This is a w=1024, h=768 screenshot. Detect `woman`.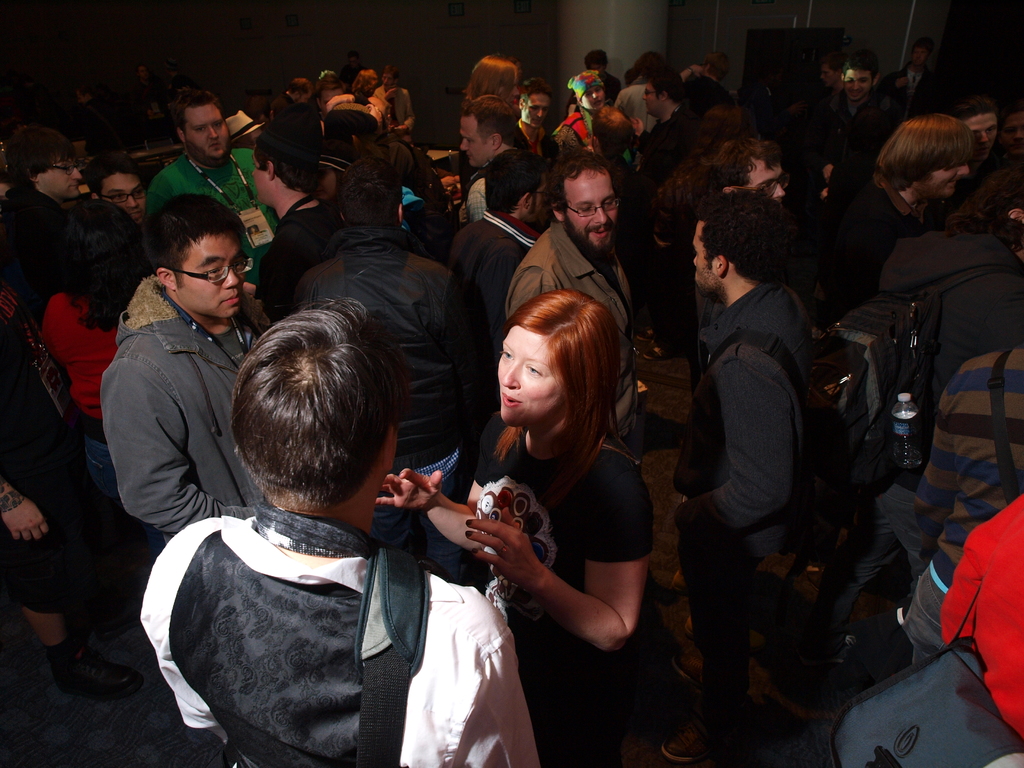
box=[316, 132, 357, 221].
